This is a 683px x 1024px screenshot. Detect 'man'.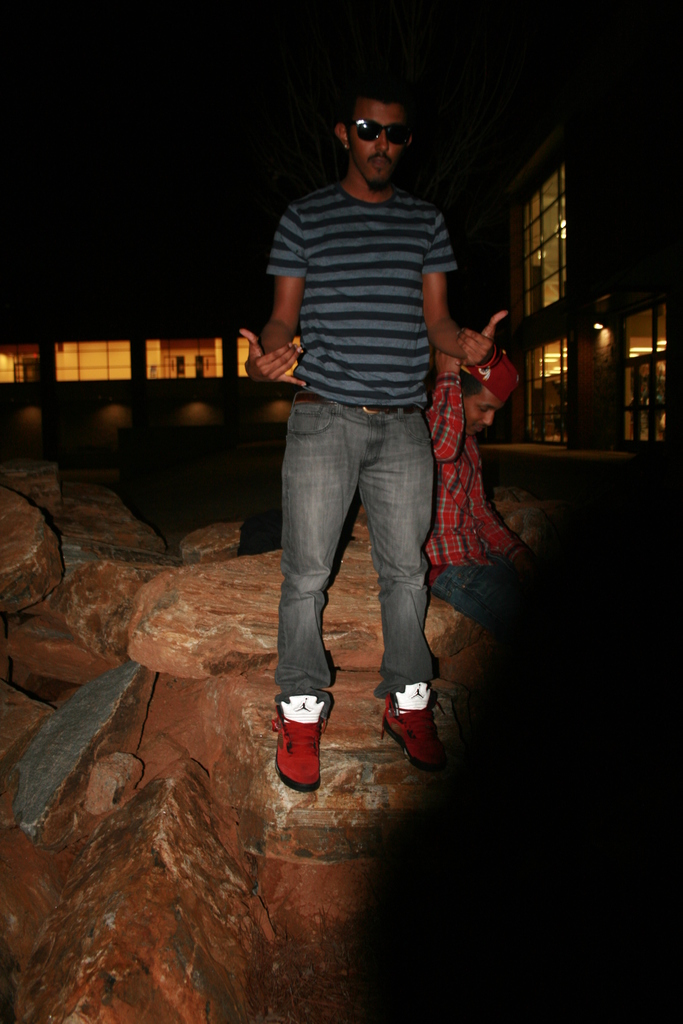
(left=423, top=345, right=539, bottom=639).
